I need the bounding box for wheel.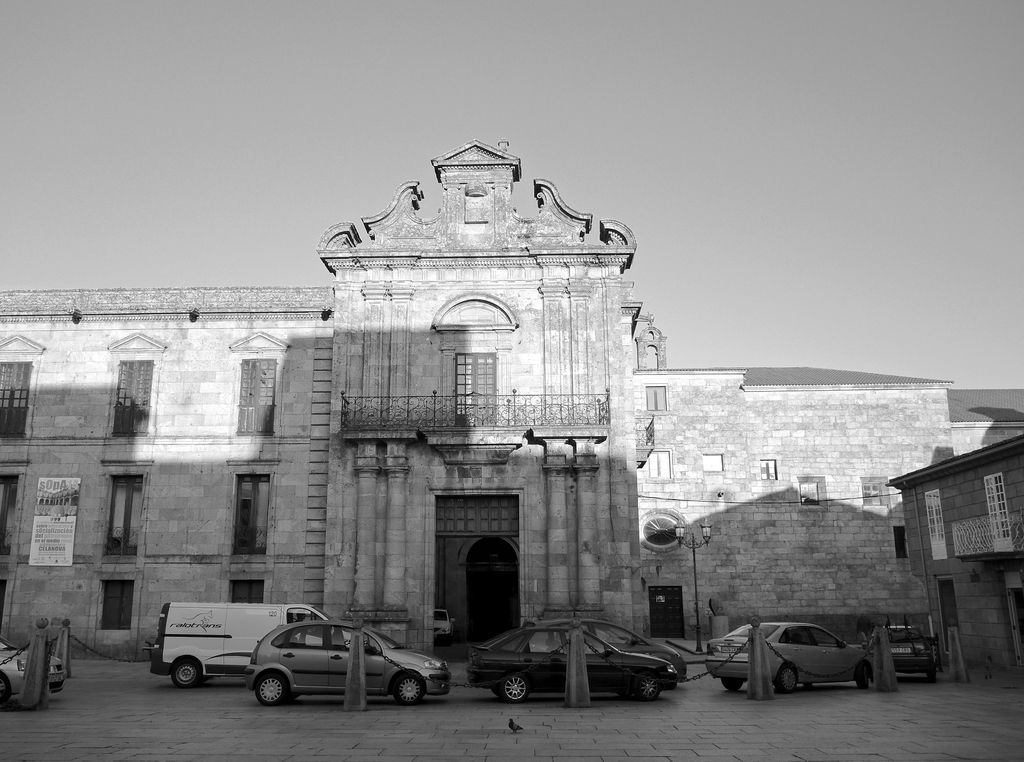
Here it is: box=[927, 670, 936, 682].
